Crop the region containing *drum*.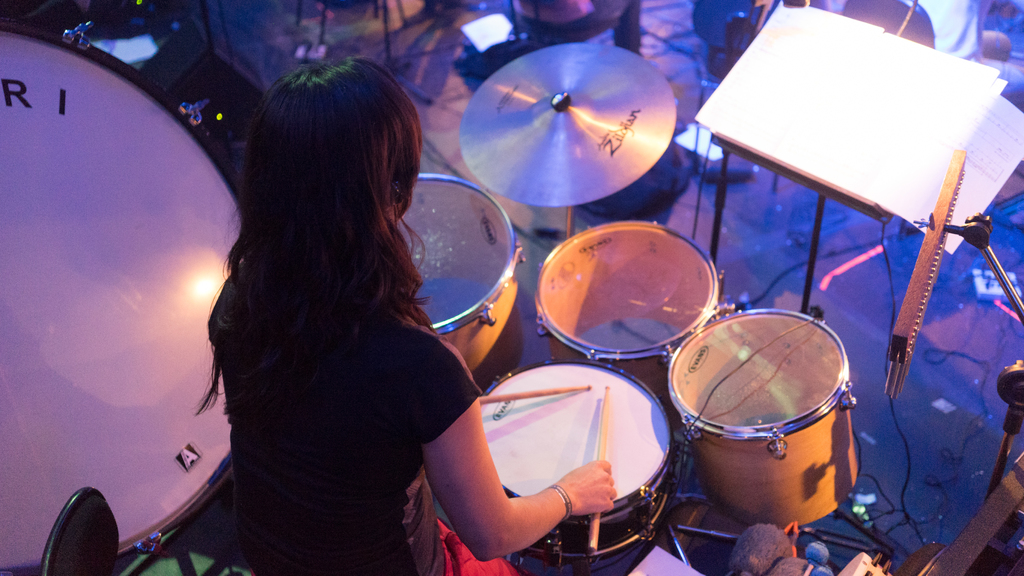
Crop region: {"x1": 535, "y1": 220, "x2": 724, "y2": 397}.
